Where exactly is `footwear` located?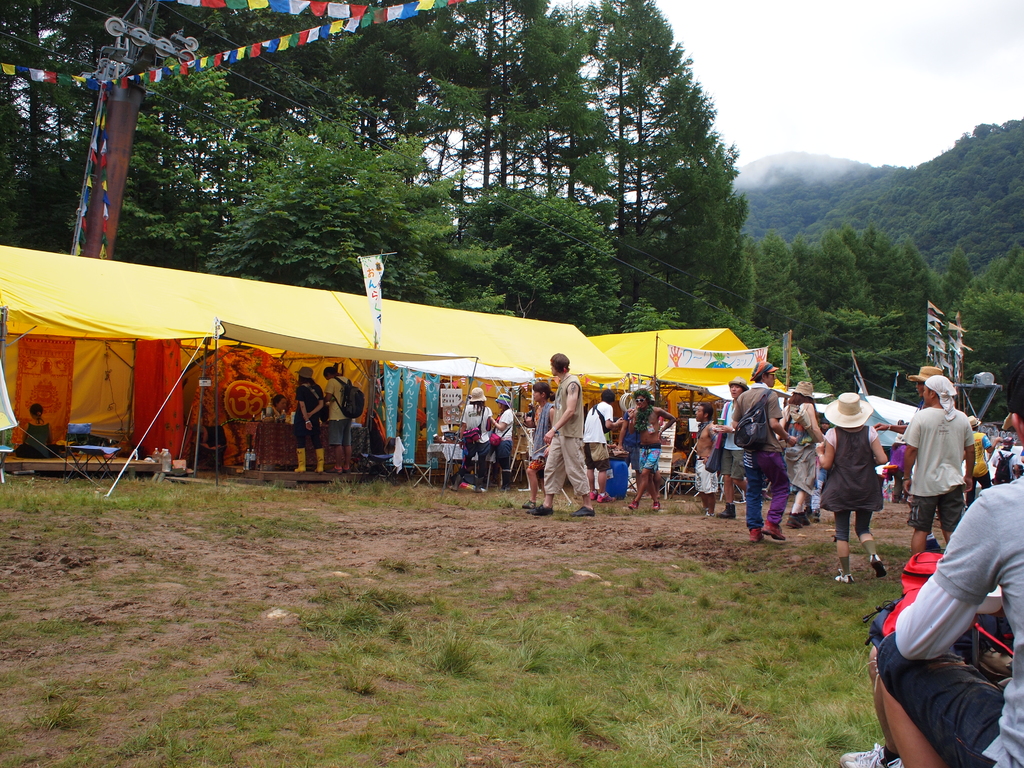
Its bounding box is bbox=(312, 449, 324, 474).
